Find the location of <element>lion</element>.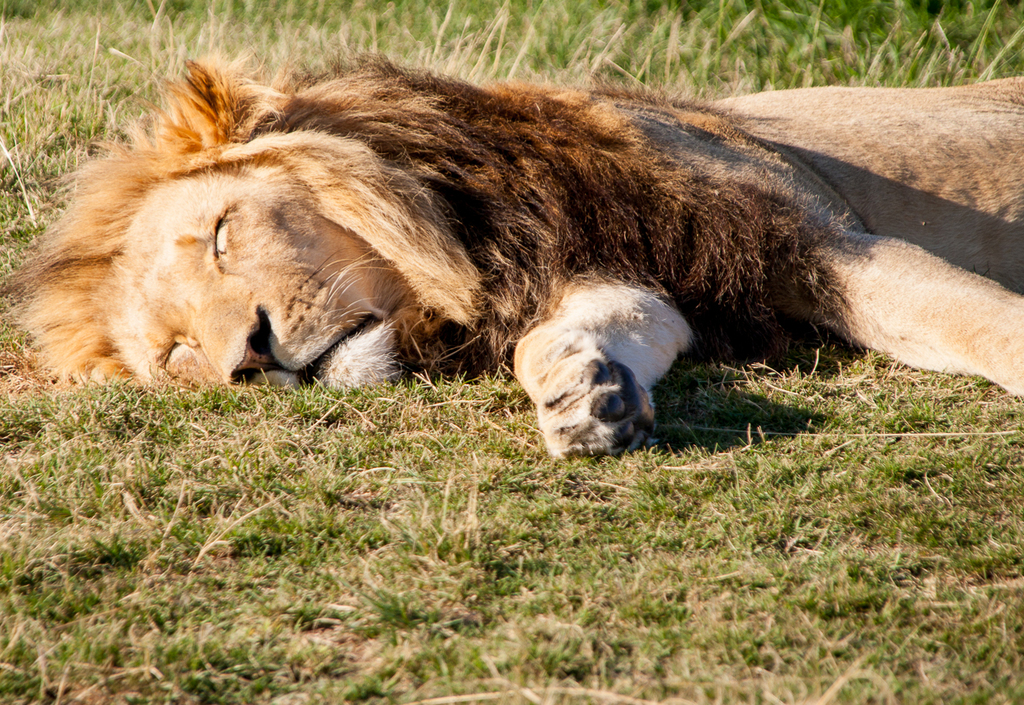
Location: region(0, 34, 1023, 466).
